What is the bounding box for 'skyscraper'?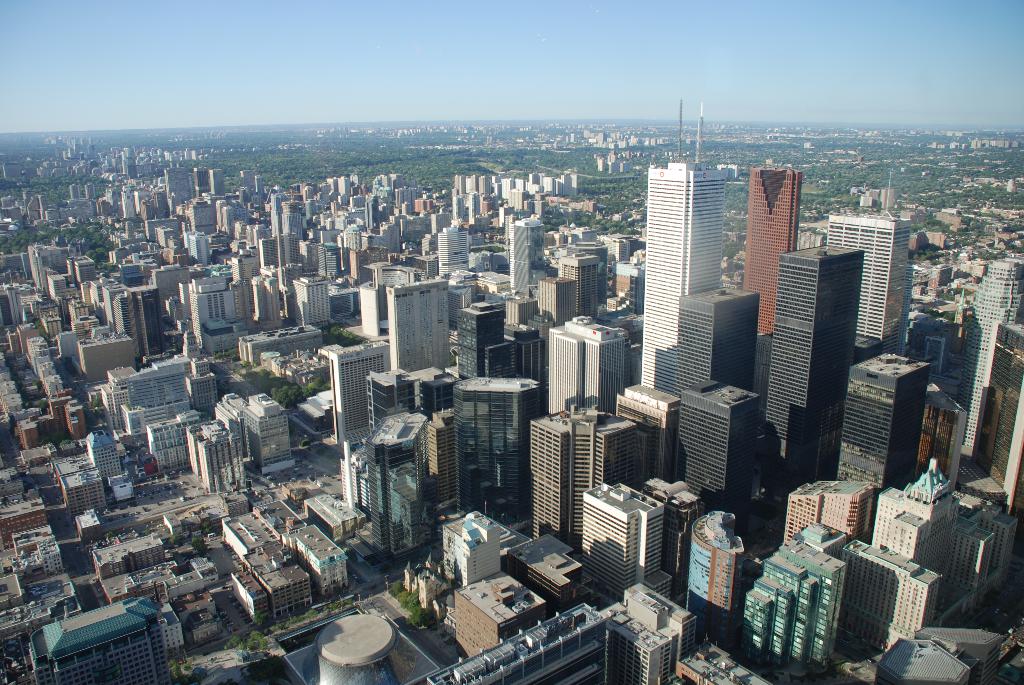
(668,280,749,387).
